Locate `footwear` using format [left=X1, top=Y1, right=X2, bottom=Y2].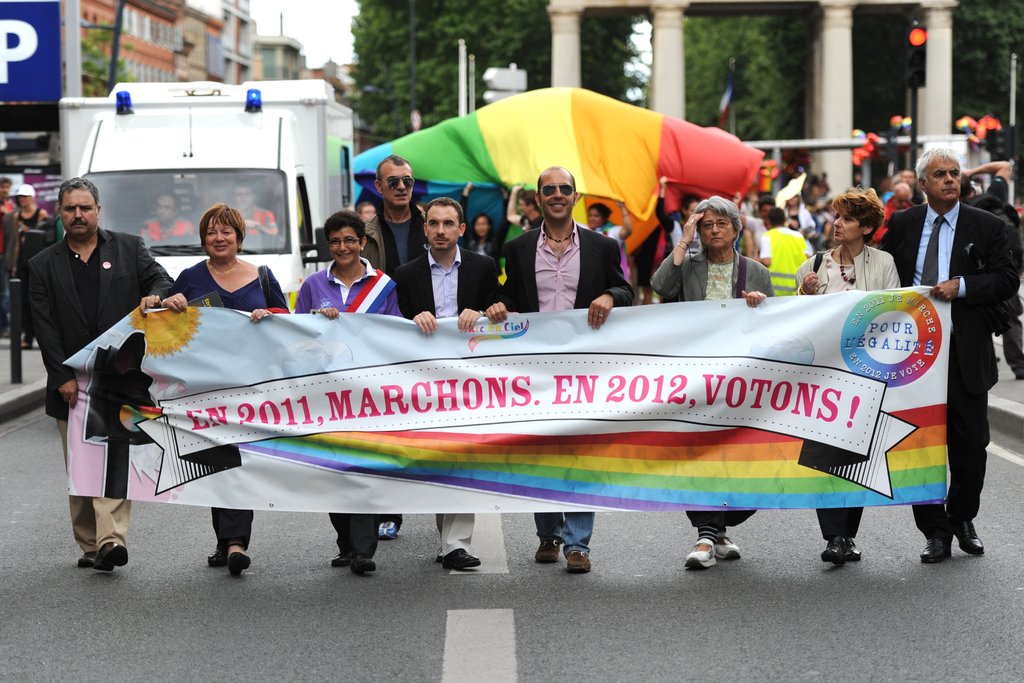
[left=229, top=548, right=250, bottom=582].
